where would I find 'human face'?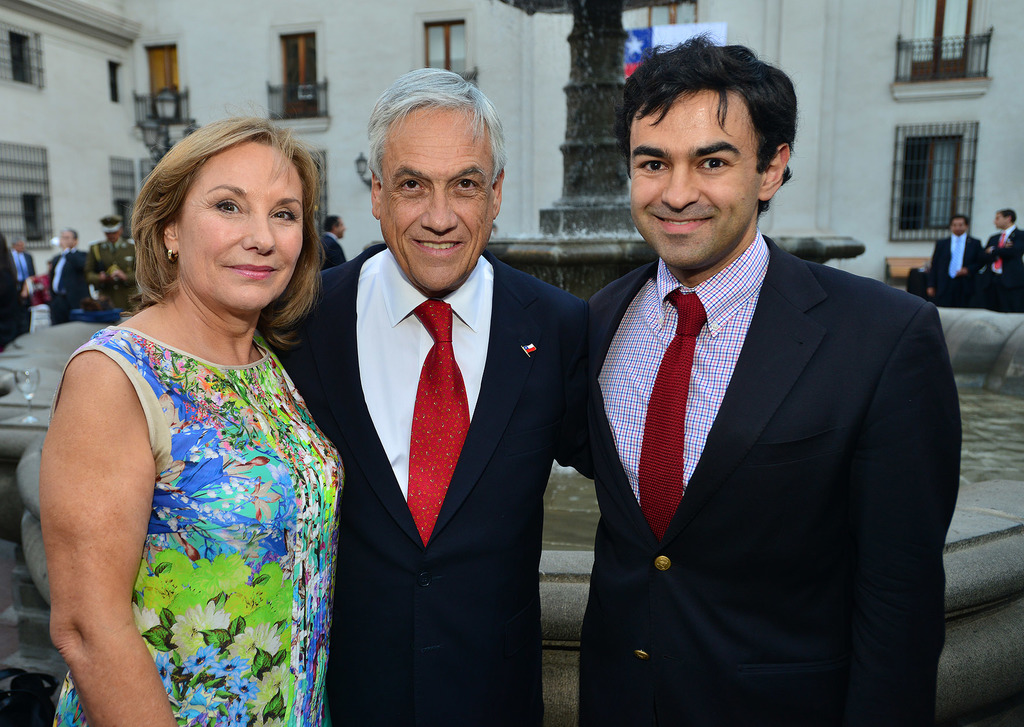
At bbox=(624, 85, 771, 268).
